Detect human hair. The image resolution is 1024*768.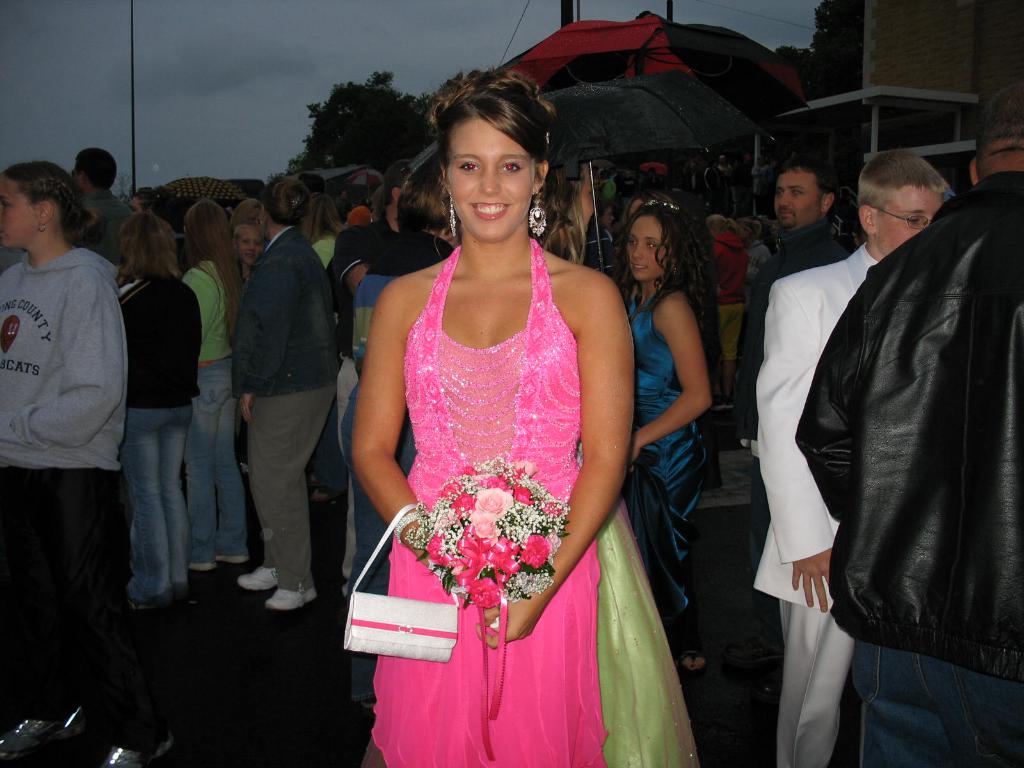
<region>262, 173, 312, 227</region>.
